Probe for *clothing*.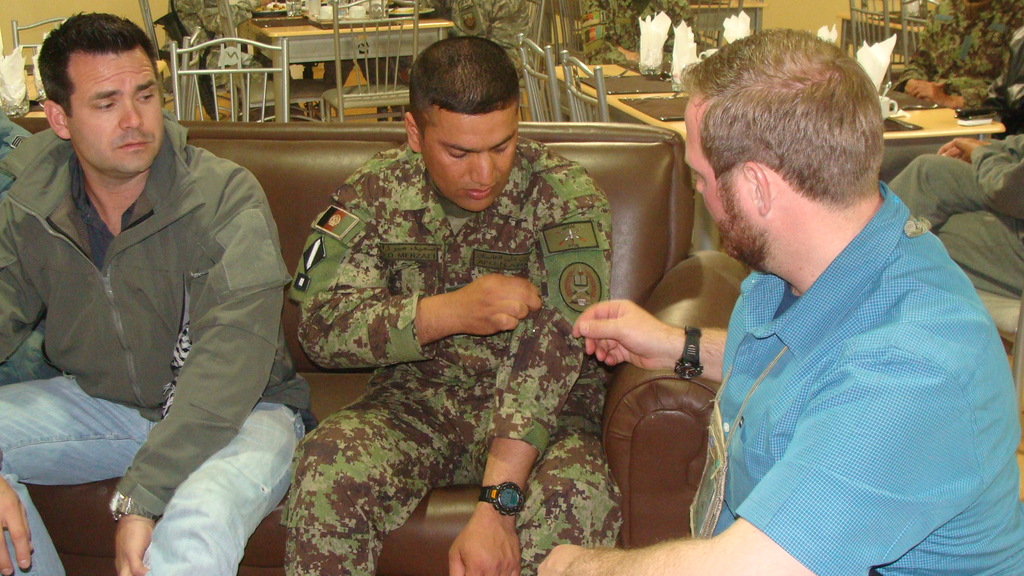
Probe result: region(2, 106, 318, 575).
